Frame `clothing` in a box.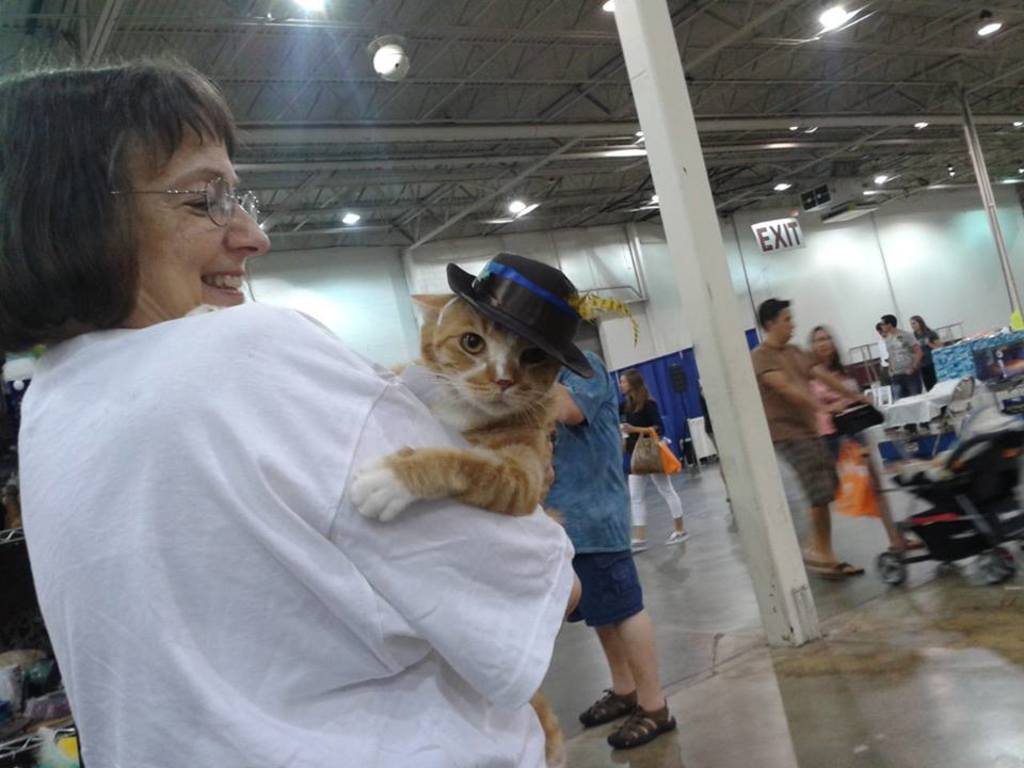
[913, 314, 931, 385].
